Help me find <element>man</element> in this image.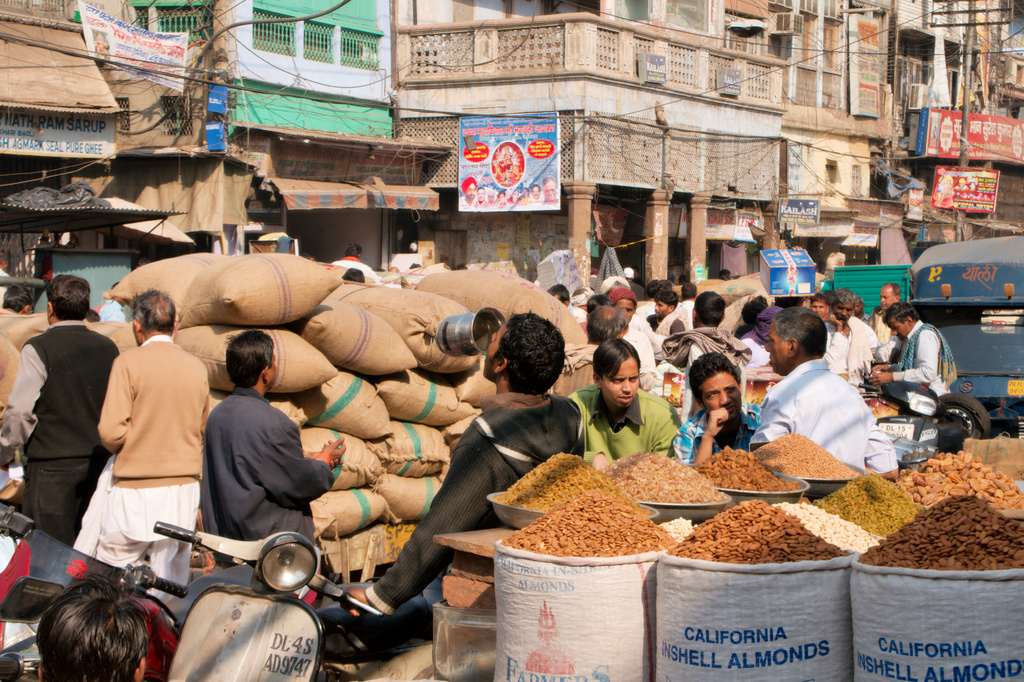
Found it: box(348, 308, 593, 619).
